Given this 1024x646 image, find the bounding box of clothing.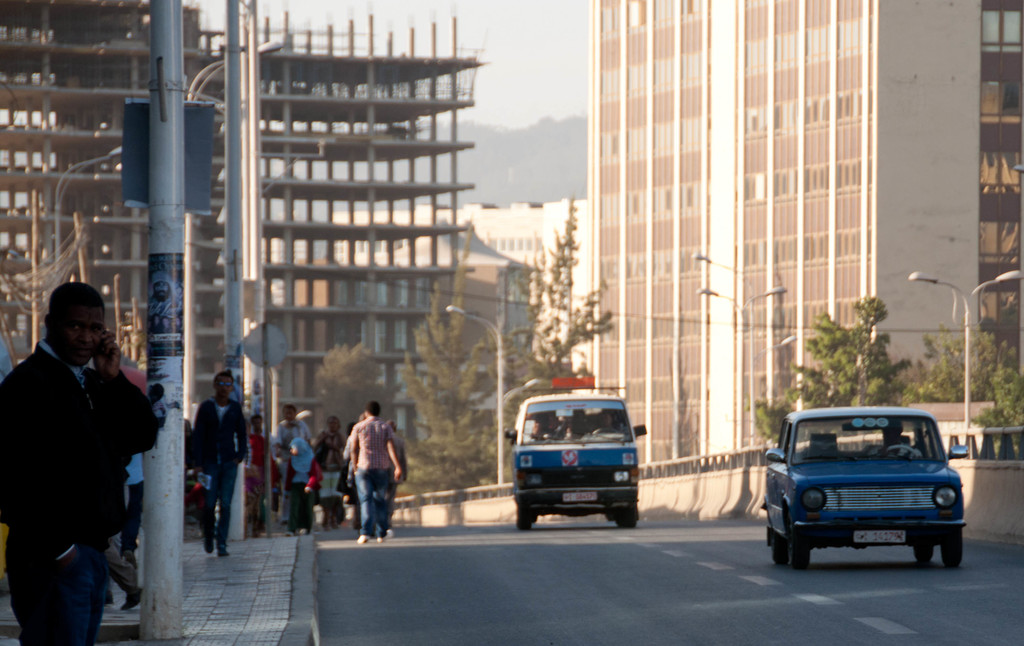
(left=12, top=294, right=147, bottom=619).
